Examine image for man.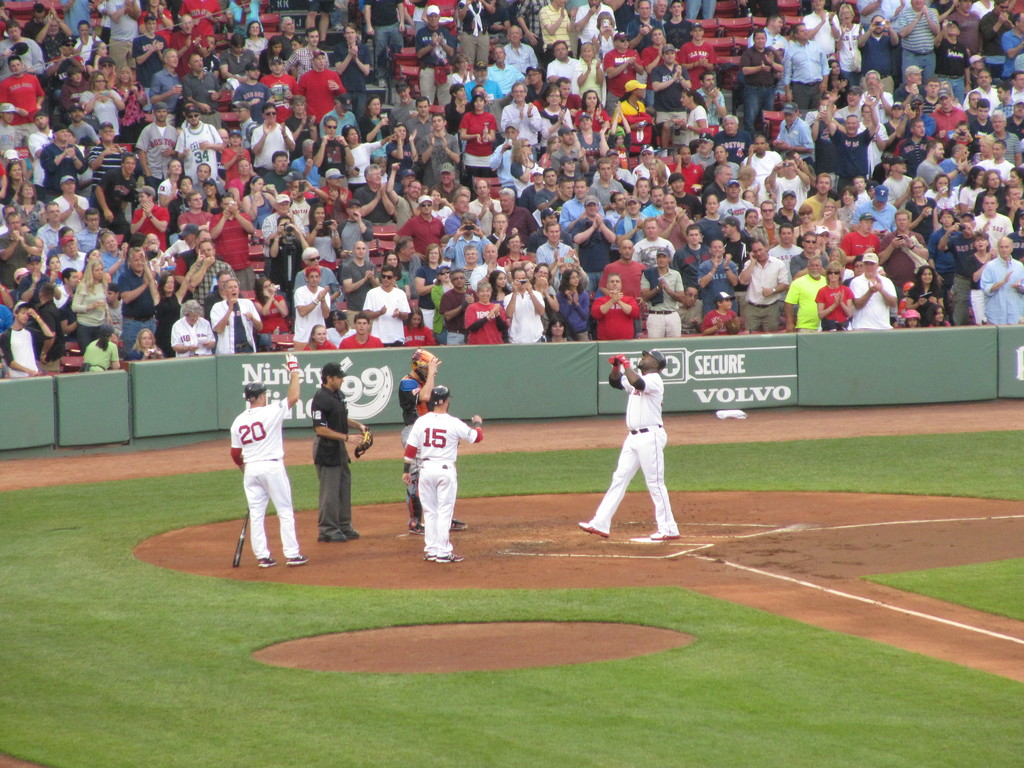
Examination result: 497/186/538/253.
